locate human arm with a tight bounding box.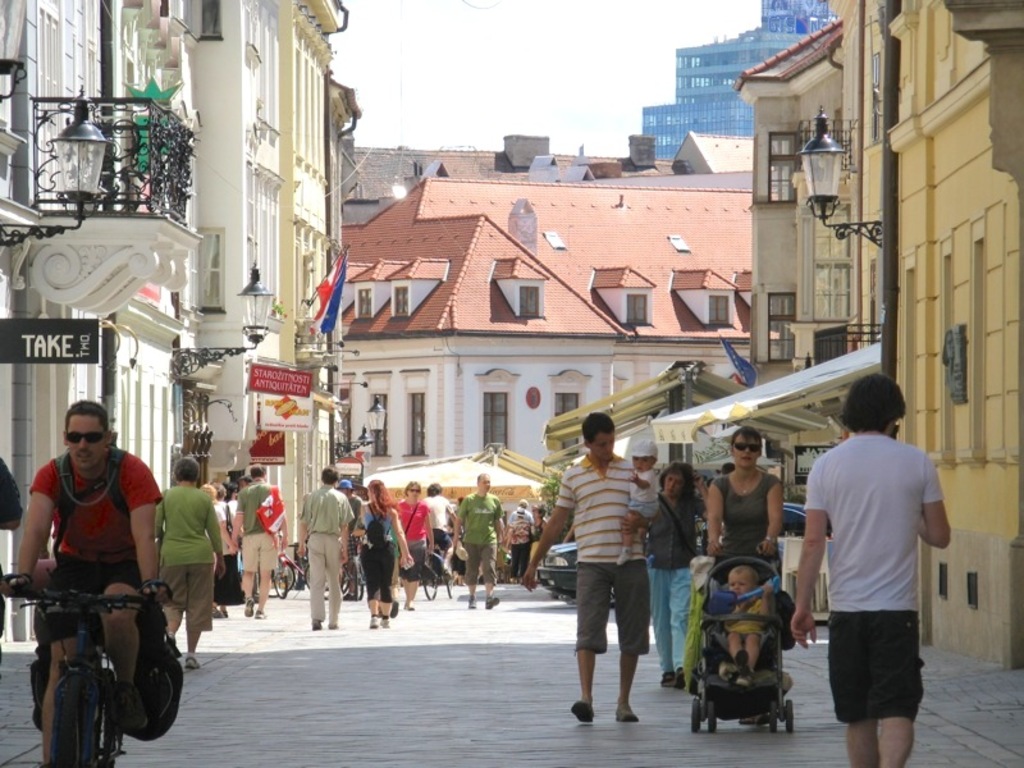
bbox(444, 498, 457, 524).
